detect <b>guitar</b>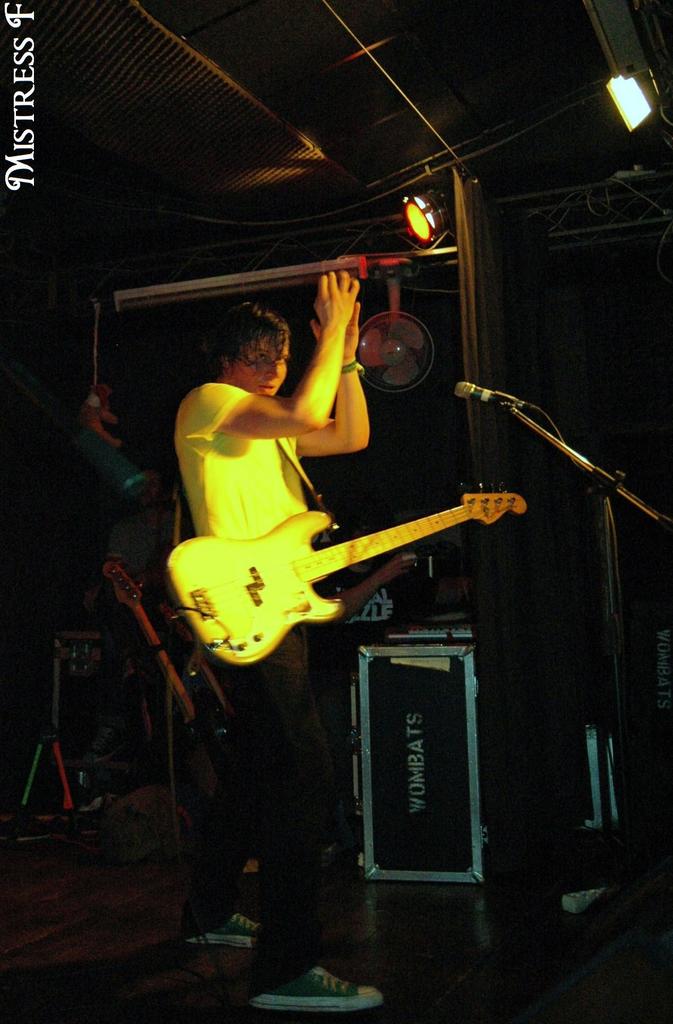
(x1=163, y1=486, x2=531, y2=671)
